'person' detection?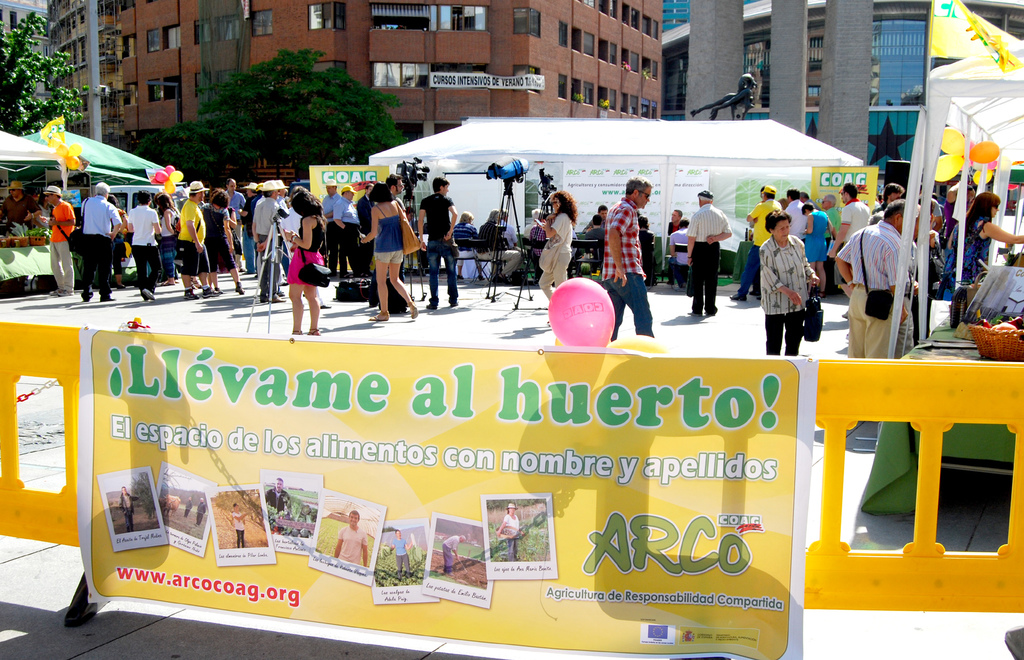
[x1=229, y1=503, x2=249, y2=548]
